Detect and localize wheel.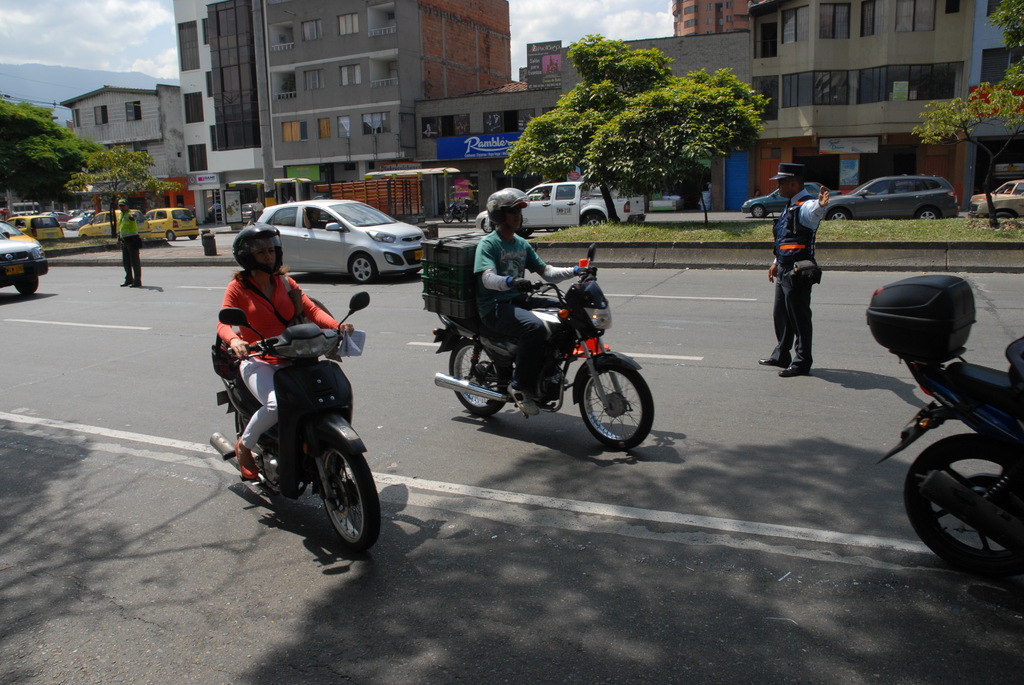
Localized at [left=232, top=383, right=255, bottom=468].
